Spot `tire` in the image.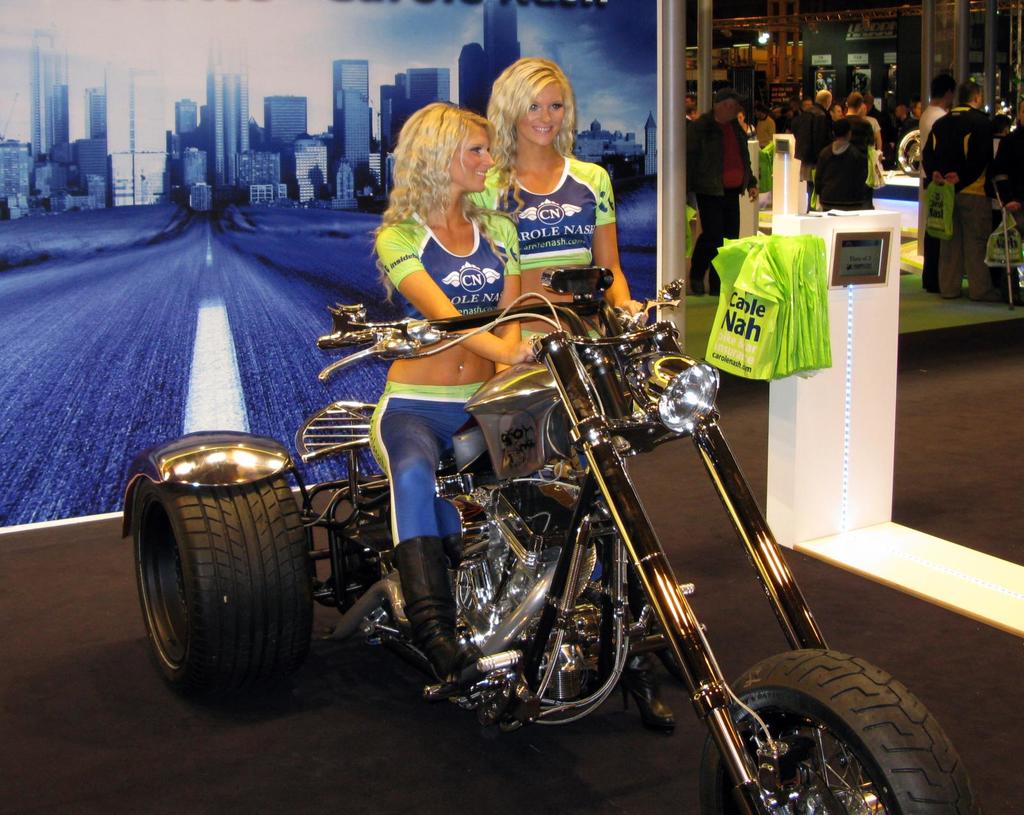
`tire` found at <bbox>132, 476, 314, 713</bbox>.
